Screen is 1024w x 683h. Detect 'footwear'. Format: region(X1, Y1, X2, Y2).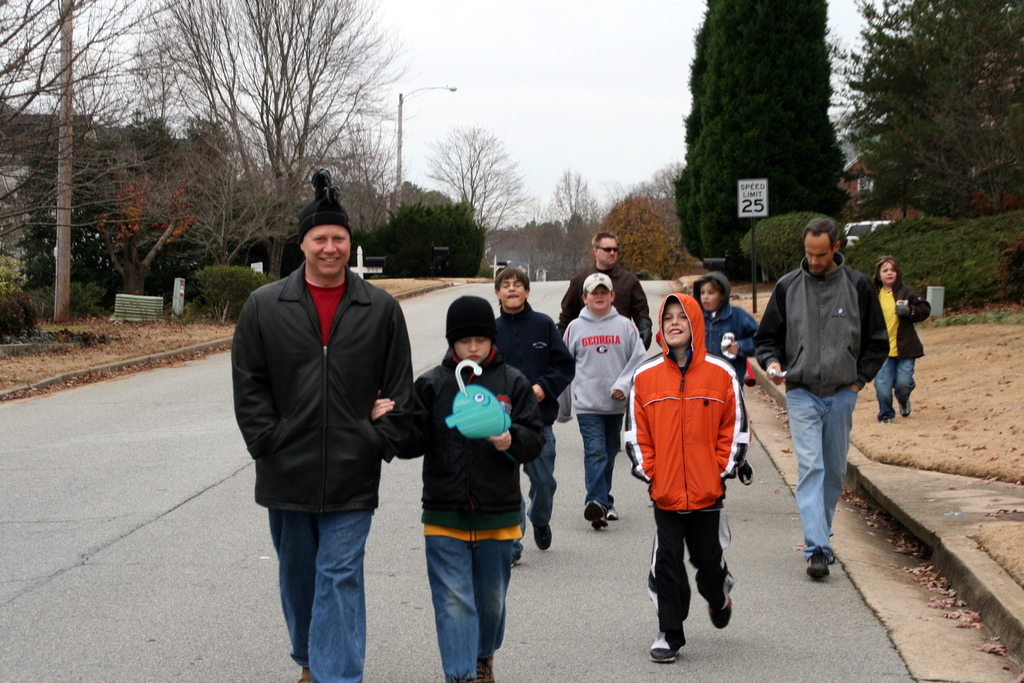
region(534, 502, 550, 548).
